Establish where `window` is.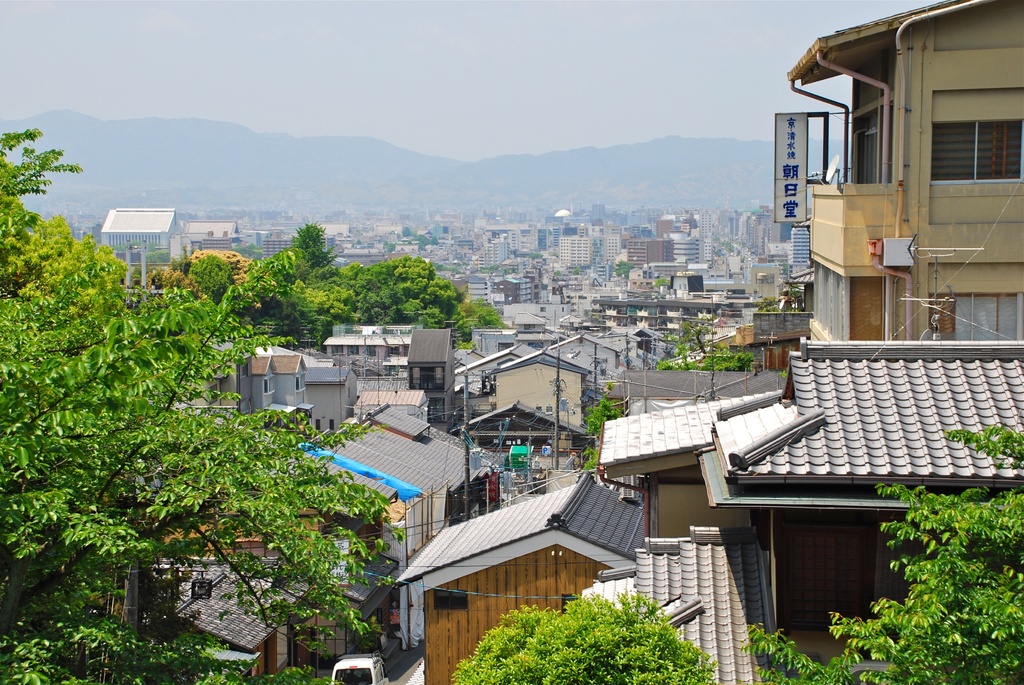
Established at (left=931, top=117, right=1023, bottom=187).
